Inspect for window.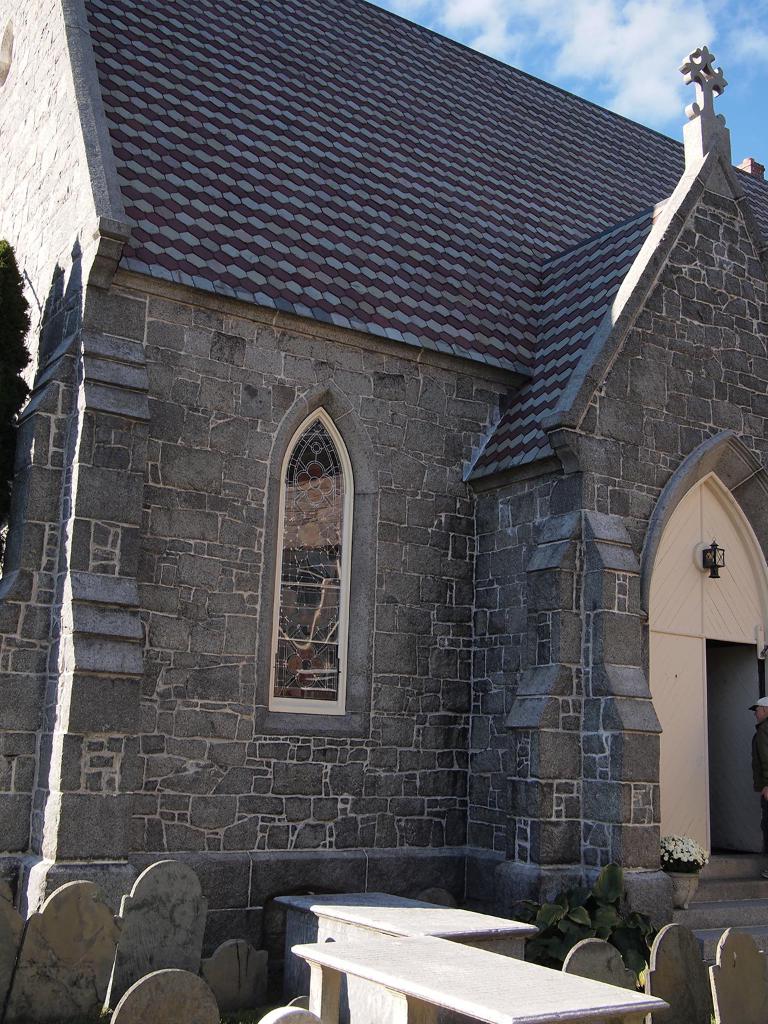
Inspection: {"left": 266, "top": 407, "right": 351, "bottom": 715}.
